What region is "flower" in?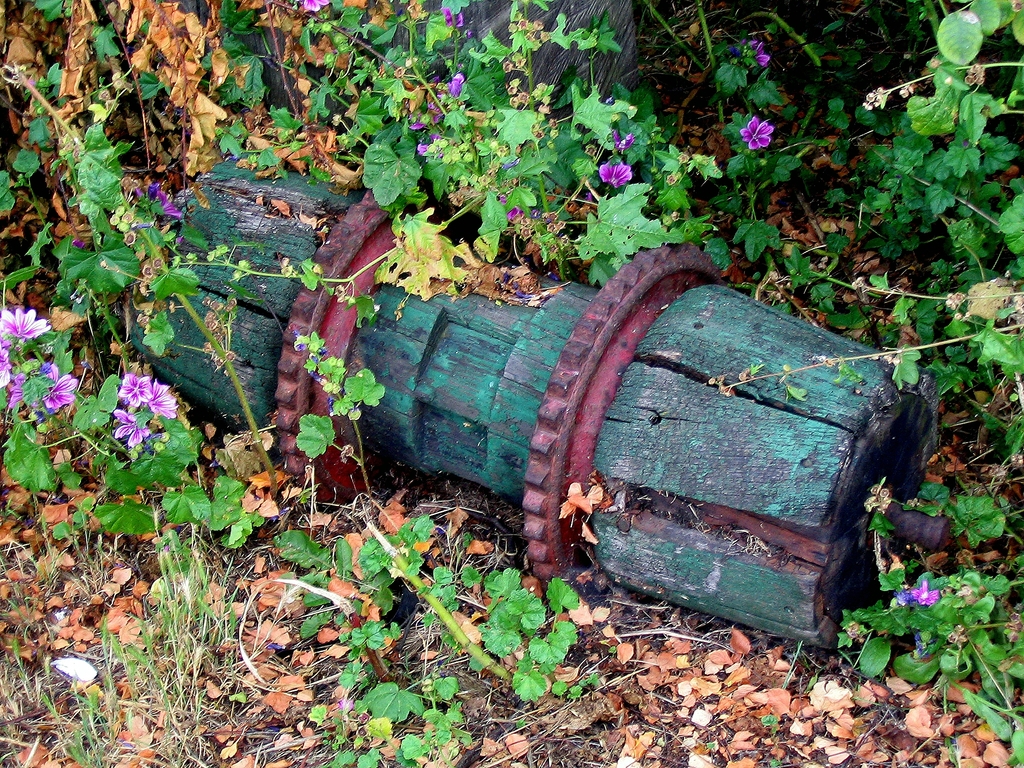
[x1=744, y1=109, x2=769, y2=154].
